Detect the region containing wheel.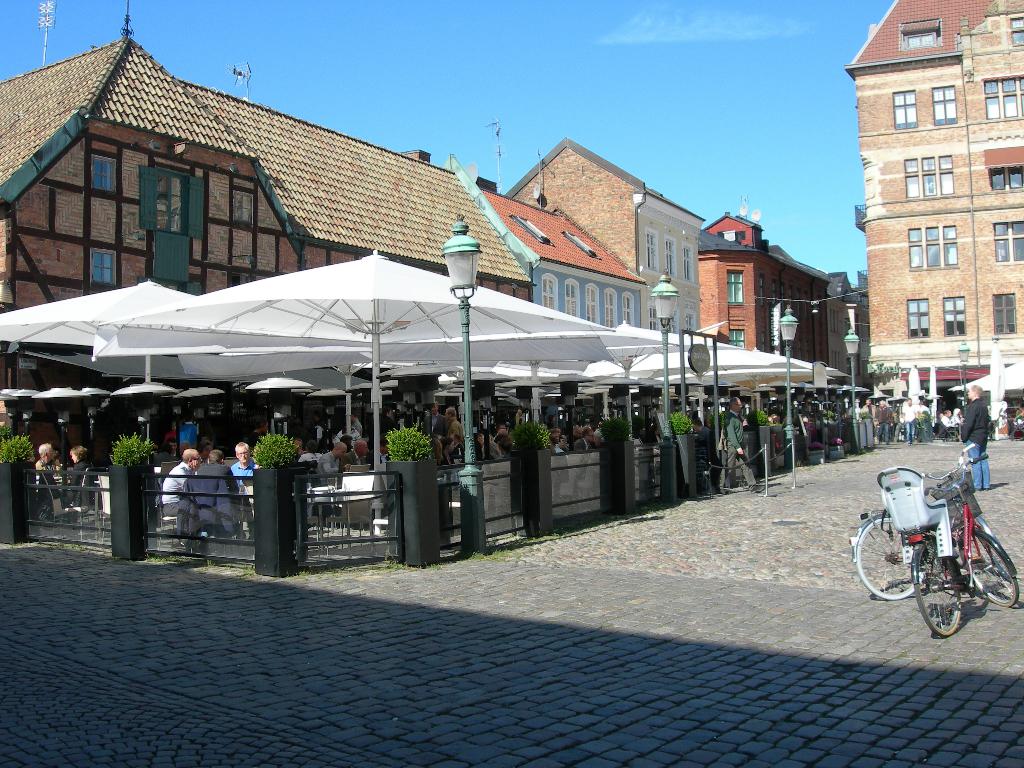
locate(911, 556, 986, 645).
